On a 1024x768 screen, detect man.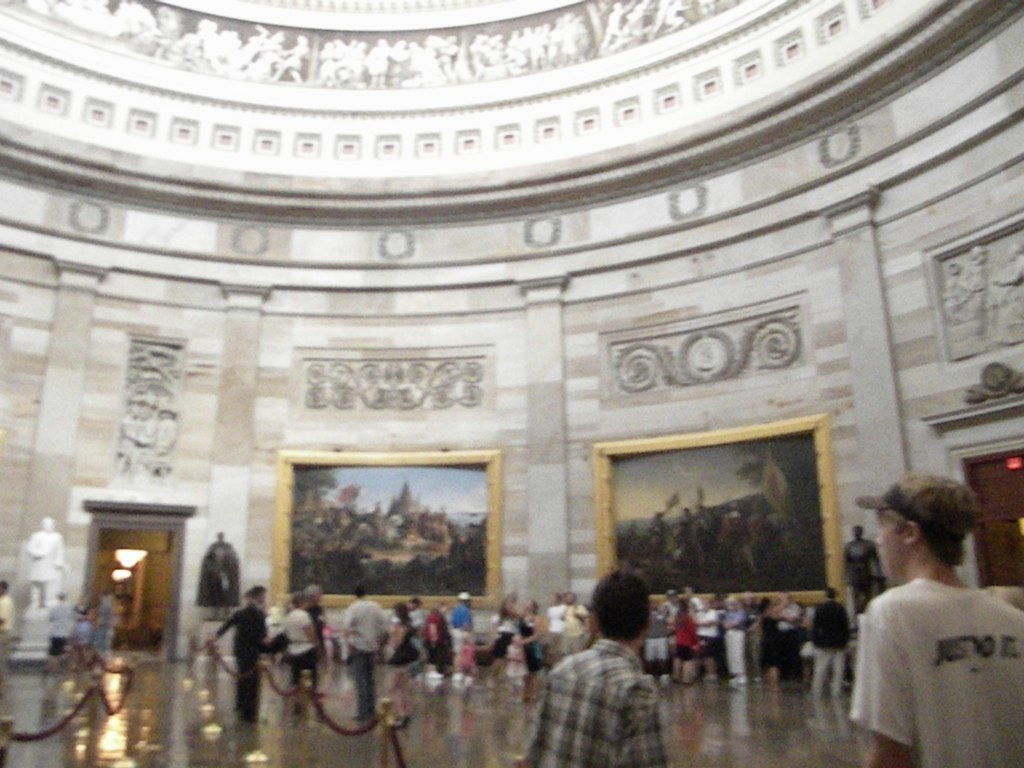
Rect(848, 470, 1023, 767).
